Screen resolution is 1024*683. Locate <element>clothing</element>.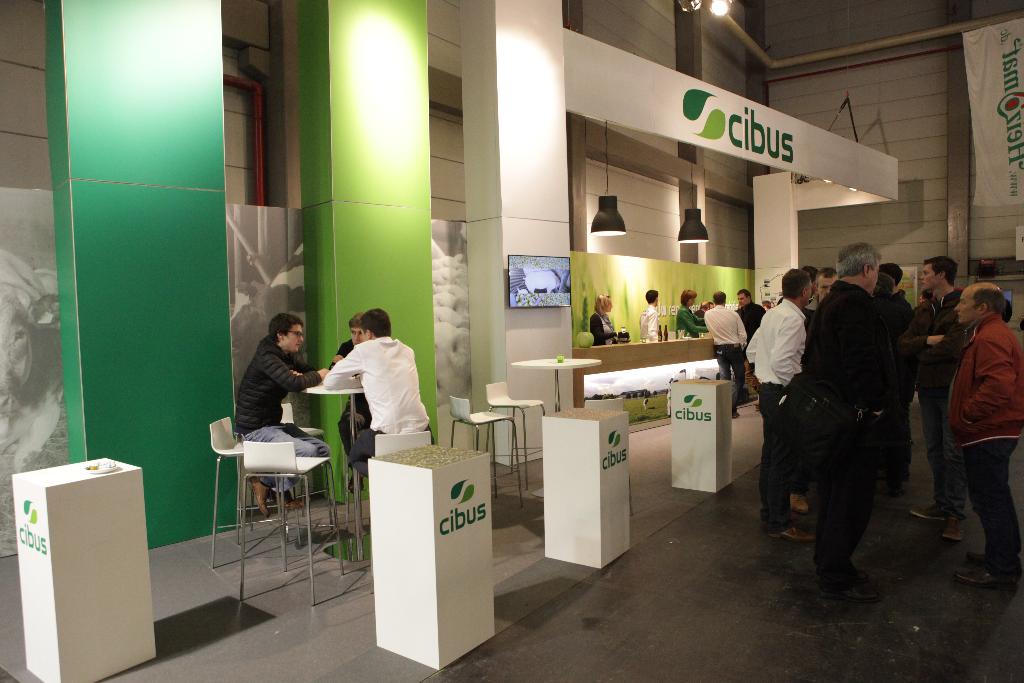
<bbox>871, 289, 902, 488</bbox>.
